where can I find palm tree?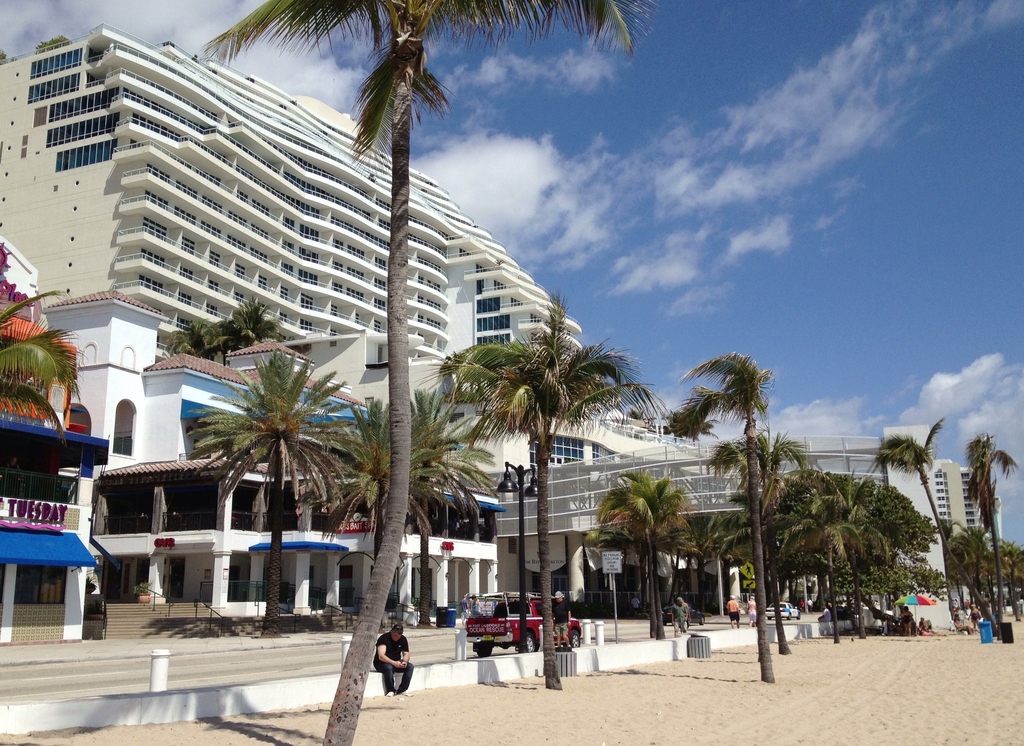
You can find it at [673, 351, 772, 683].
